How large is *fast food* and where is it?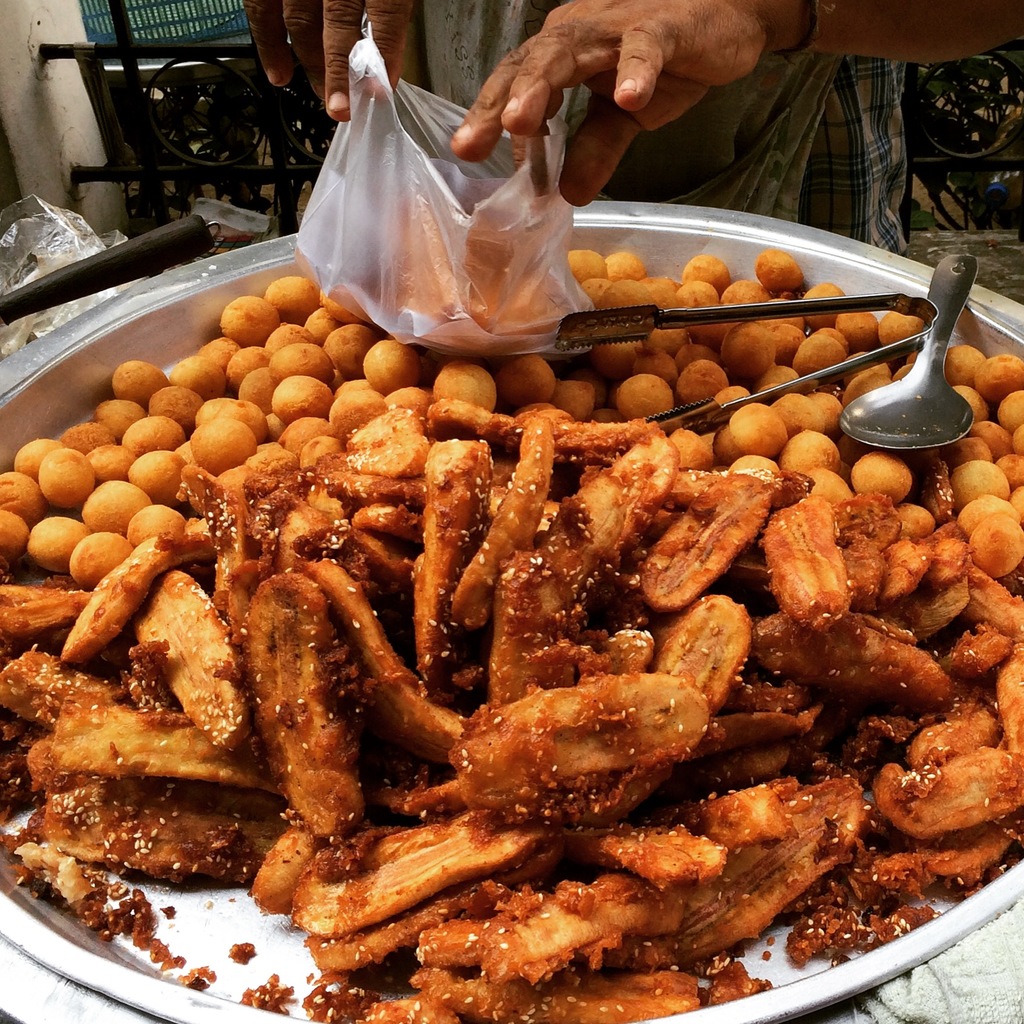
Bounding box: select_region(0, 511, 25, 556).
